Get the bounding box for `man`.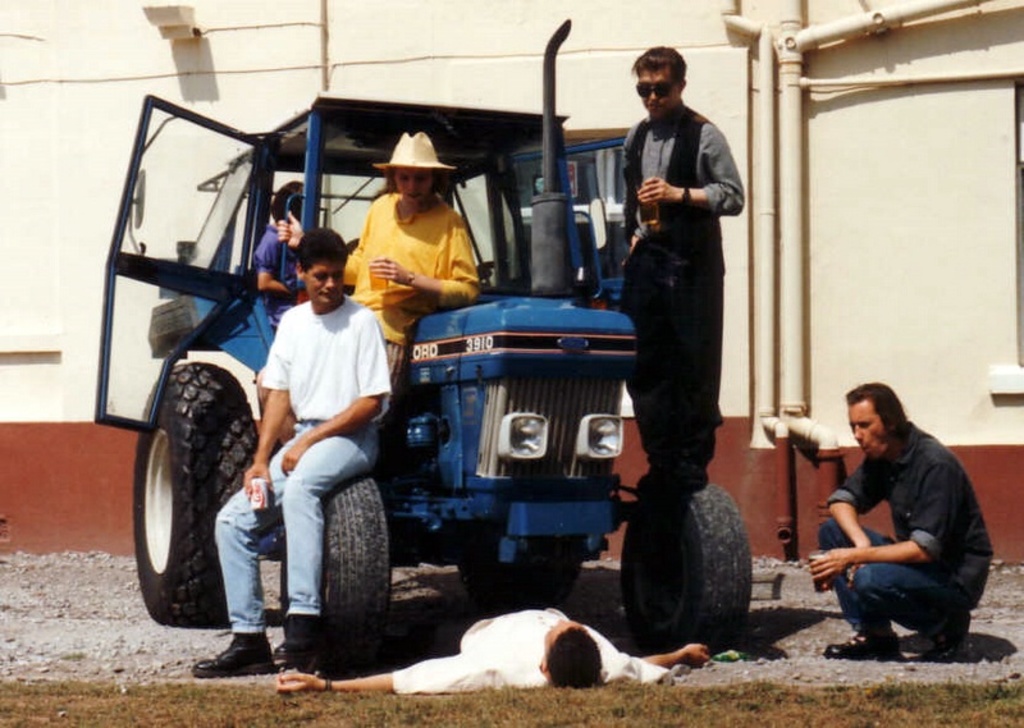
Rect(276, 138, 479, 388).
